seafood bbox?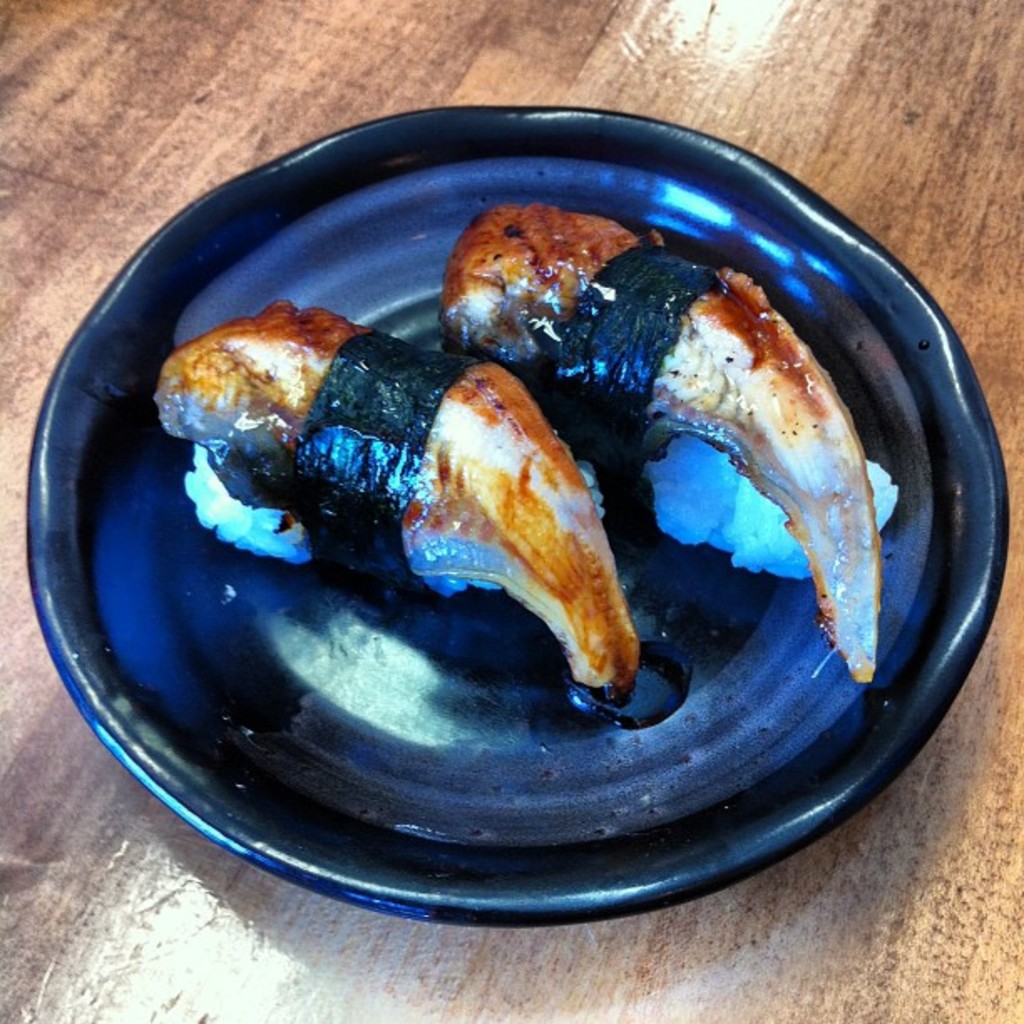
locate(149, 294, 637, 701)
